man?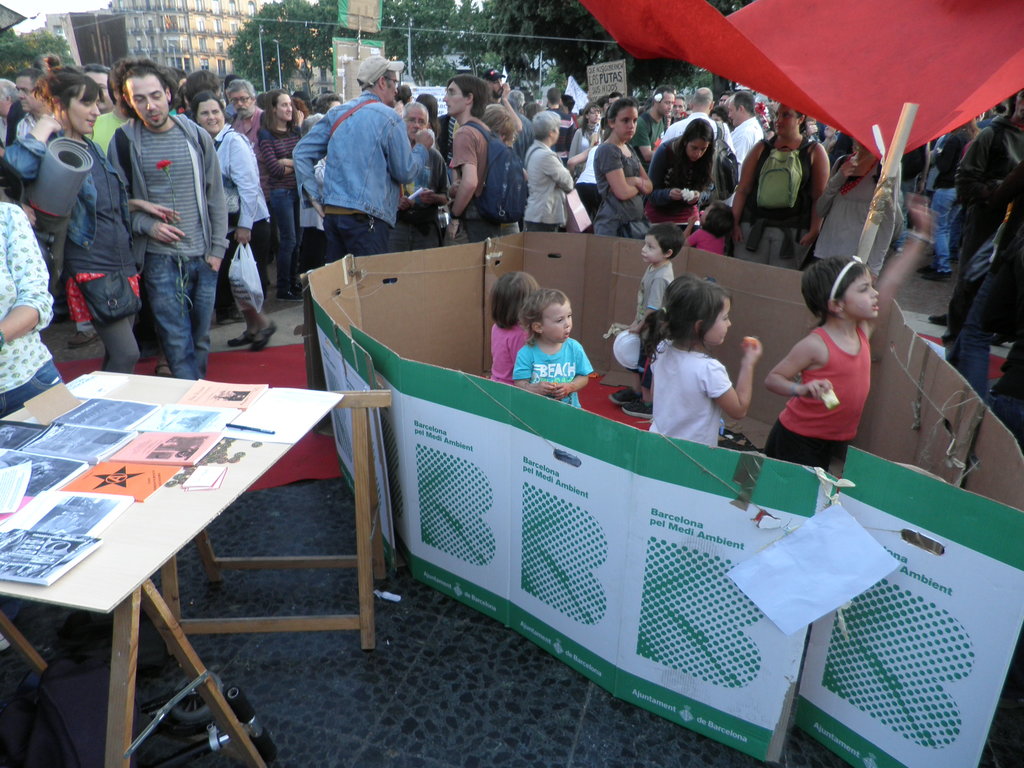
l=0, t=79, r=29, b=143
